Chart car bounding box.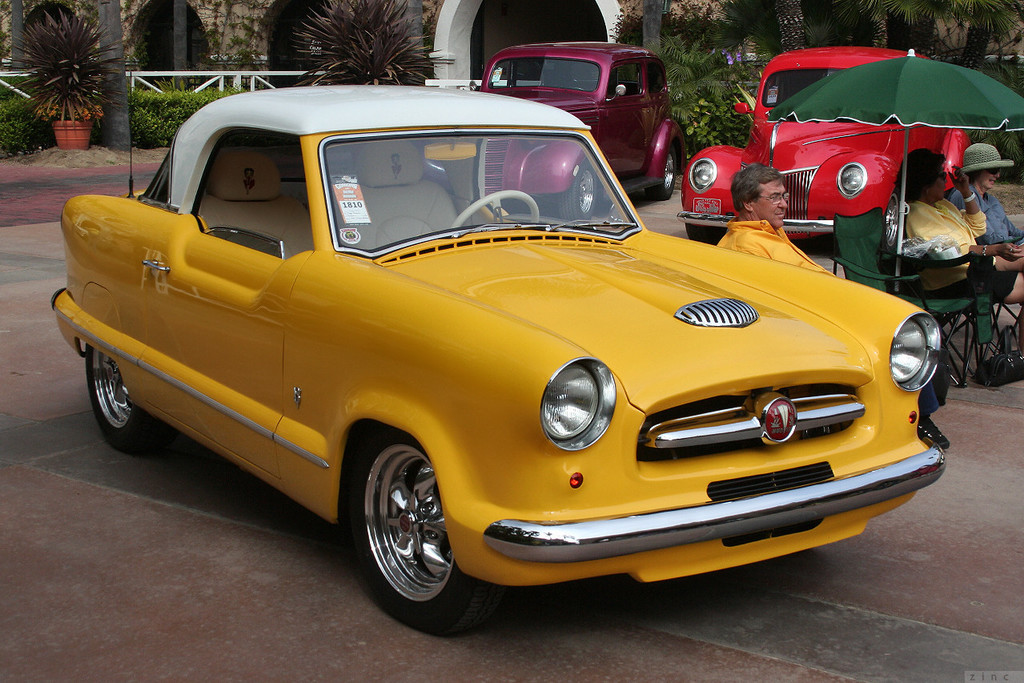
Charted: bbox=[50, 60, 953, 641].
